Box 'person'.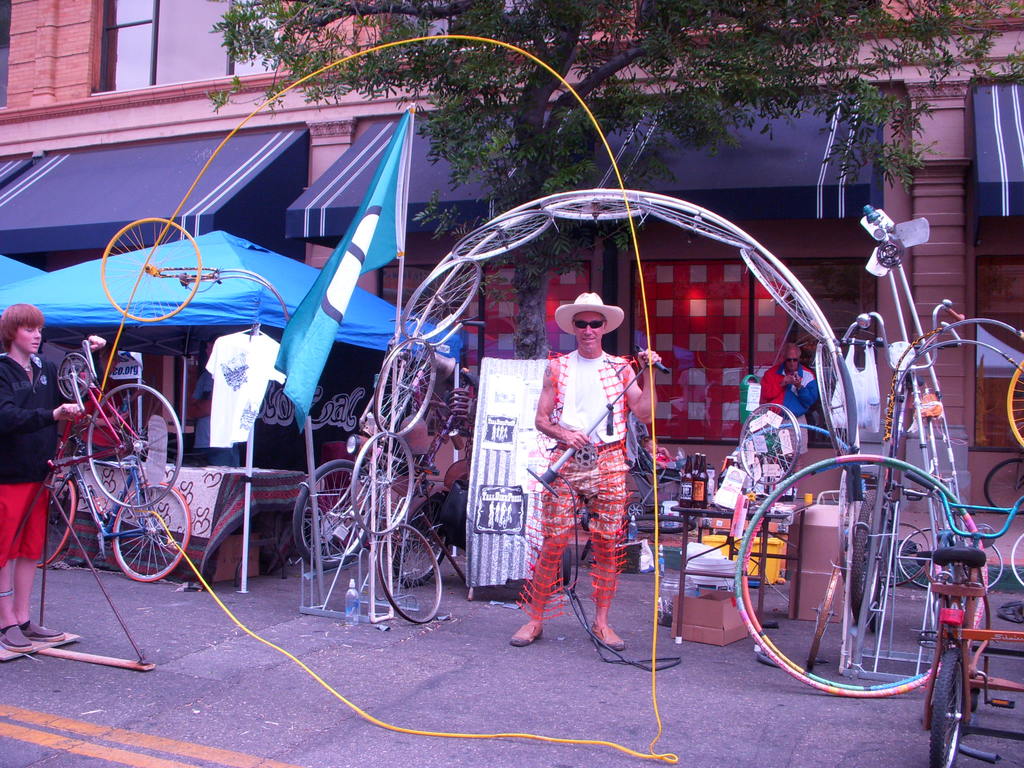
[0,302,106,653].
